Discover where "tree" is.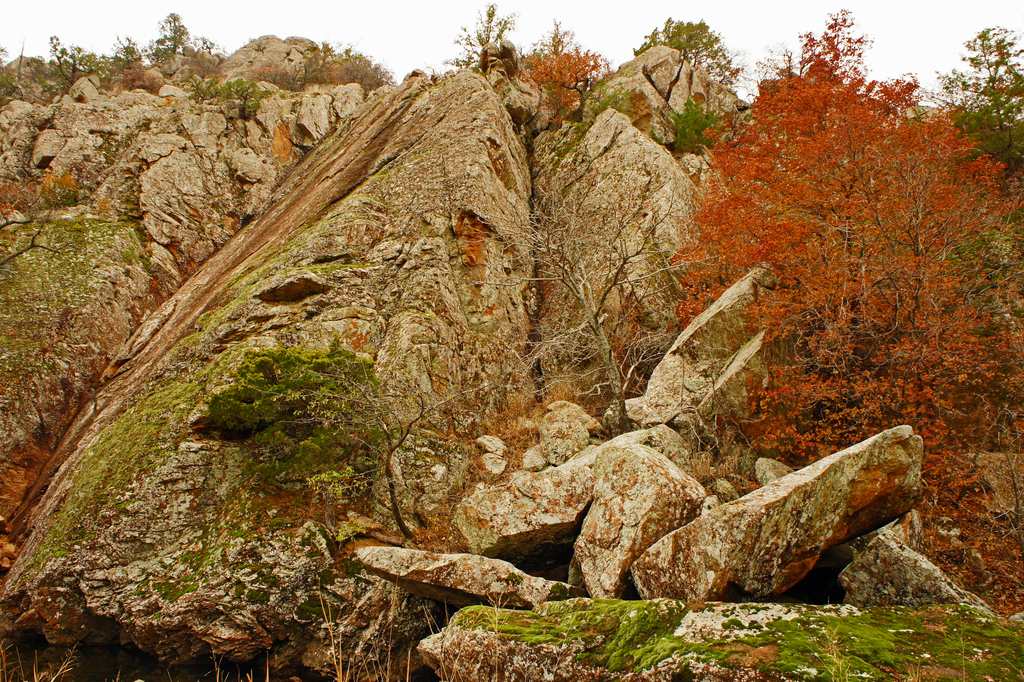
Discovered at pyautogui.locateOnScreen(45, 24, 145, 87).
